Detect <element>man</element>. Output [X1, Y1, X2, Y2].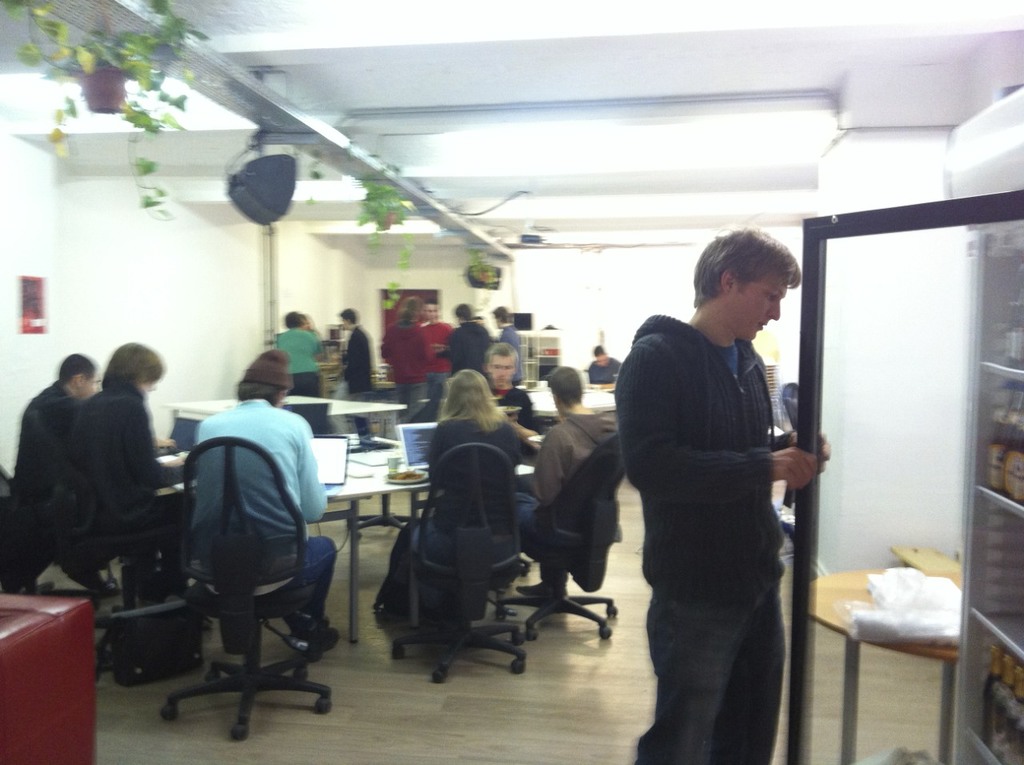
[339, 308, 371, 443].
